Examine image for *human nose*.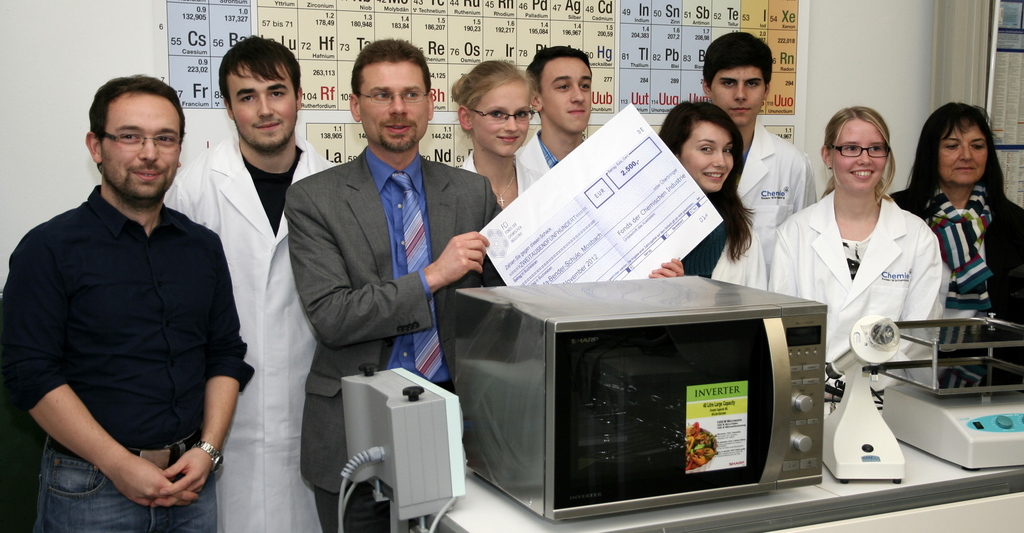
Examination result: pyautogui.locateOnScreen(138, 131, 157, 163).
